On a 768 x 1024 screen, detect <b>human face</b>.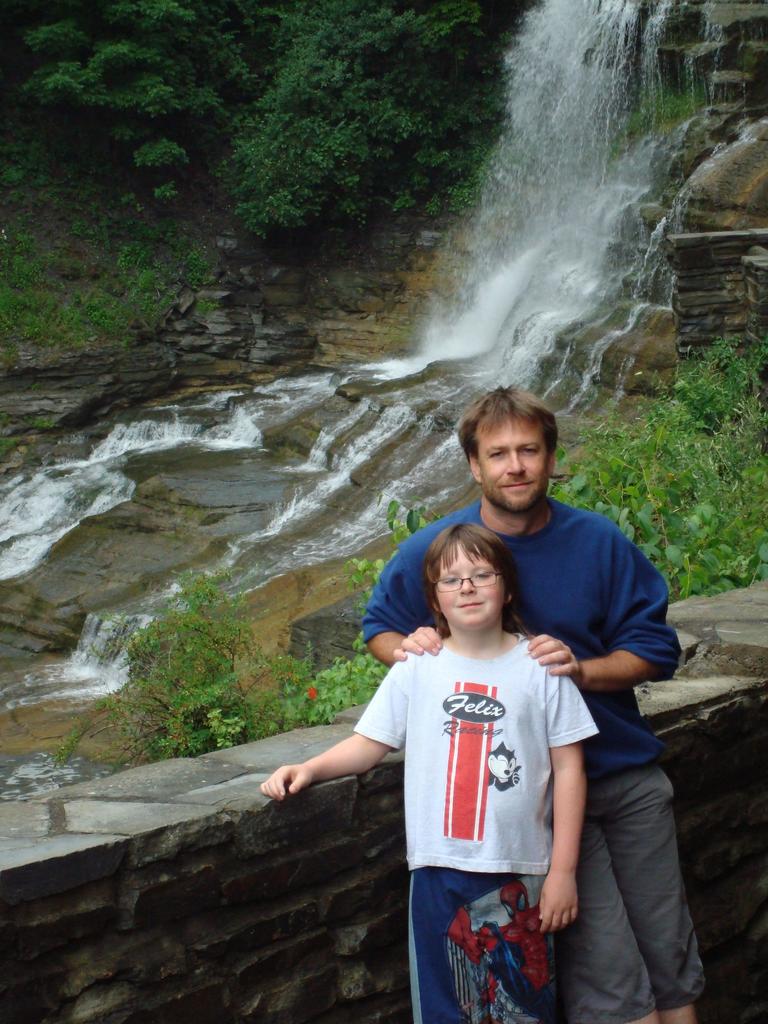
{"x1": 434, "y1": 540, "x2": 506, "y2": 627}.
